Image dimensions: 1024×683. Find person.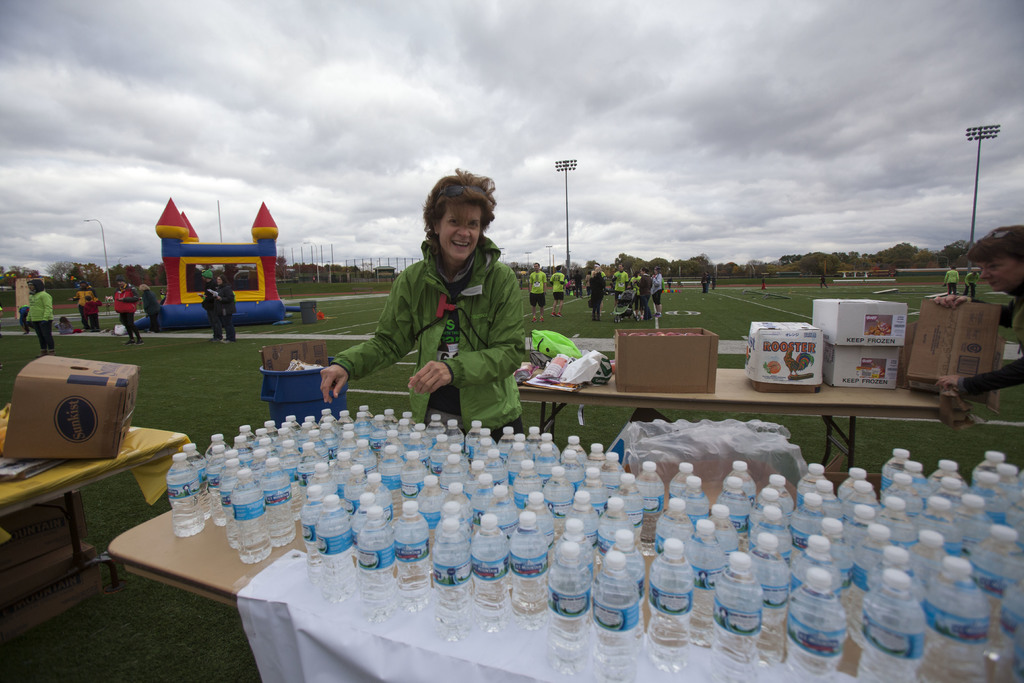
bbox=(210, 273, 239, 344).
